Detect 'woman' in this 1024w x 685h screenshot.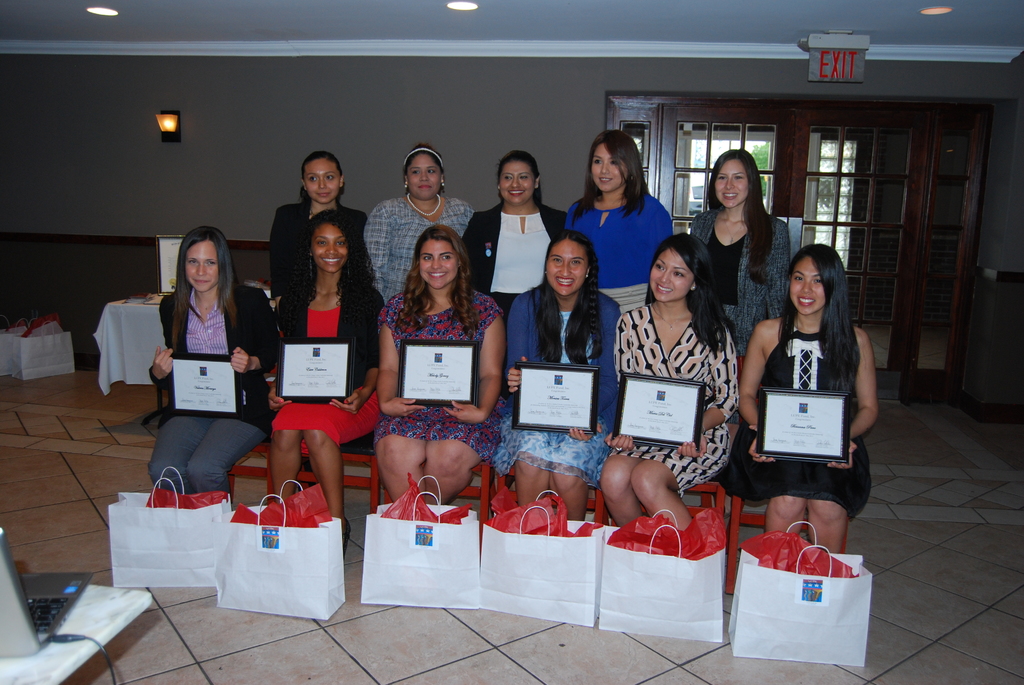
Detection: 598:232:740:536.
